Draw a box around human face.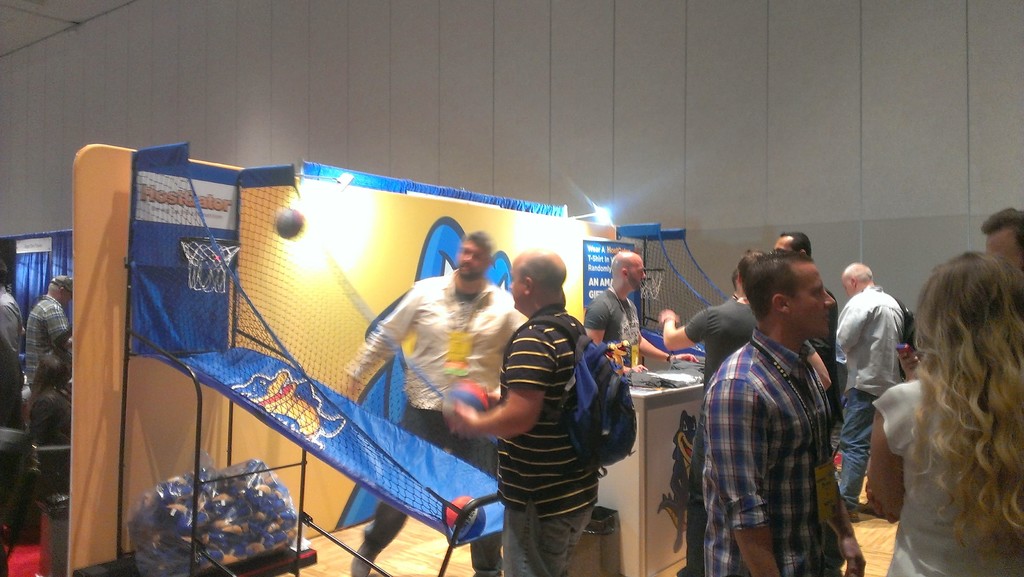
(left=457, top=240, right=486, bottom=277).
